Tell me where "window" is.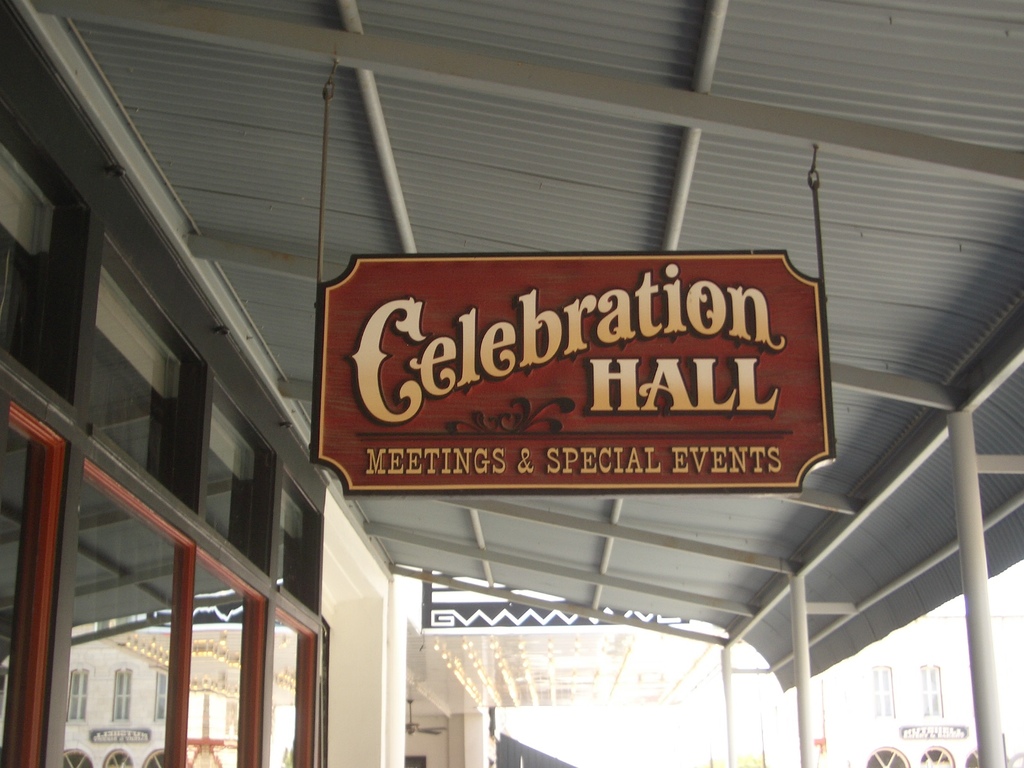
"window" is at BBox(872, 669, 893, 723).
